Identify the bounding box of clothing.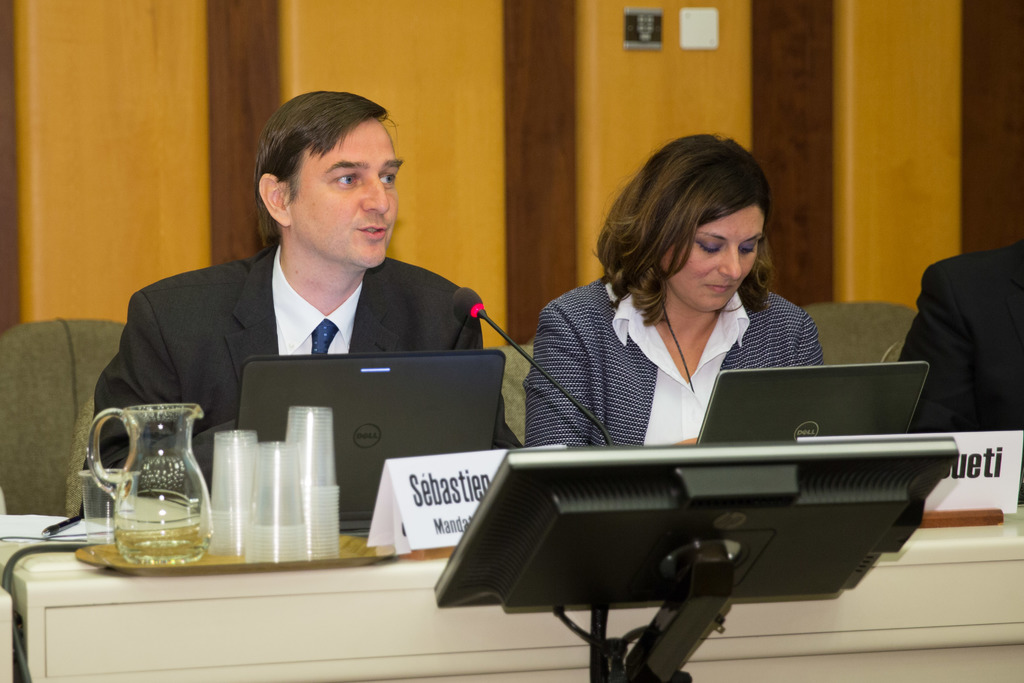
{"left": 900, "top": 237, "right": 1023, "bottom": 440}.
